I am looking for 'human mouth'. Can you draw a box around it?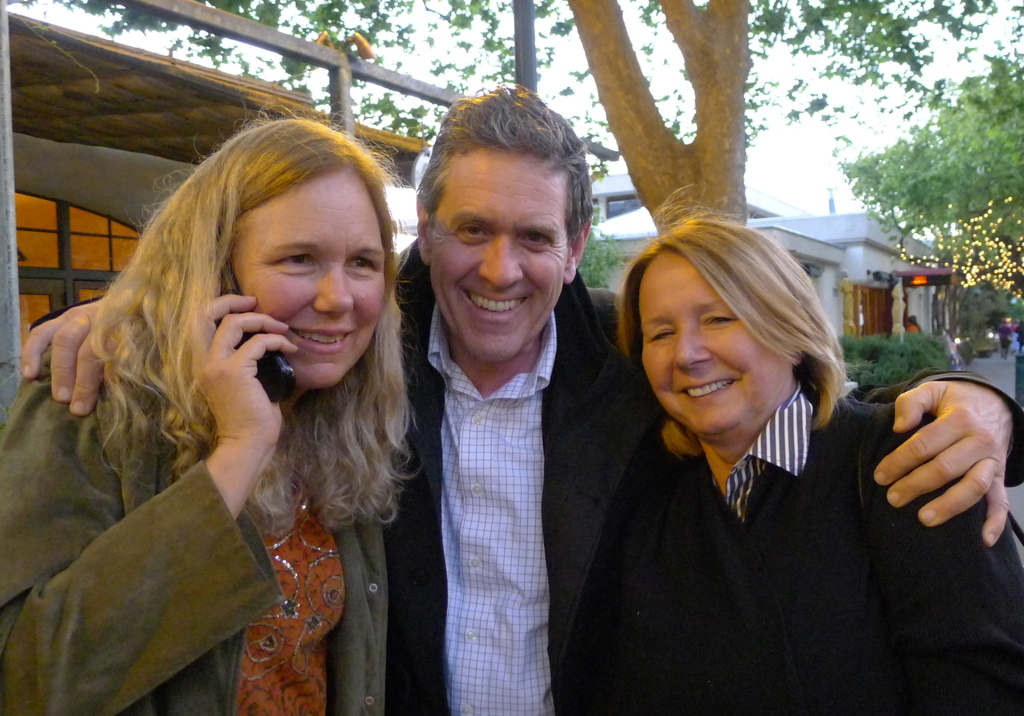
Sure, the bounding box is Rect(463, 289, 526, 321).
